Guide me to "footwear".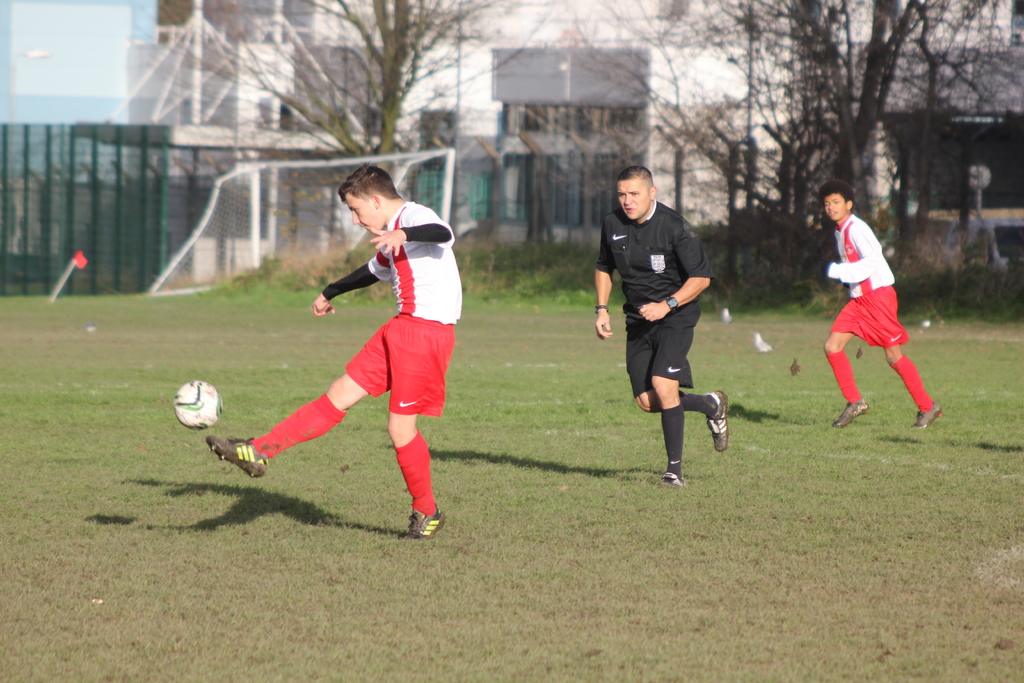
Guidance: (x1=705, y1=390, x2=728, y2=452).
